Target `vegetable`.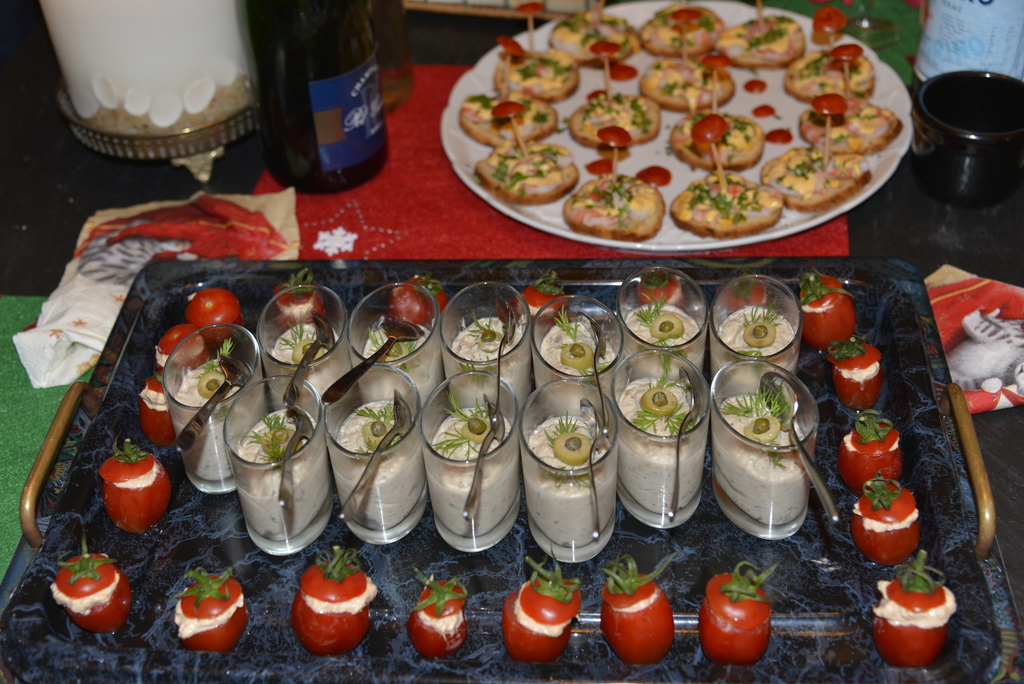
Target region: crop(745, 323, 774, 346).
